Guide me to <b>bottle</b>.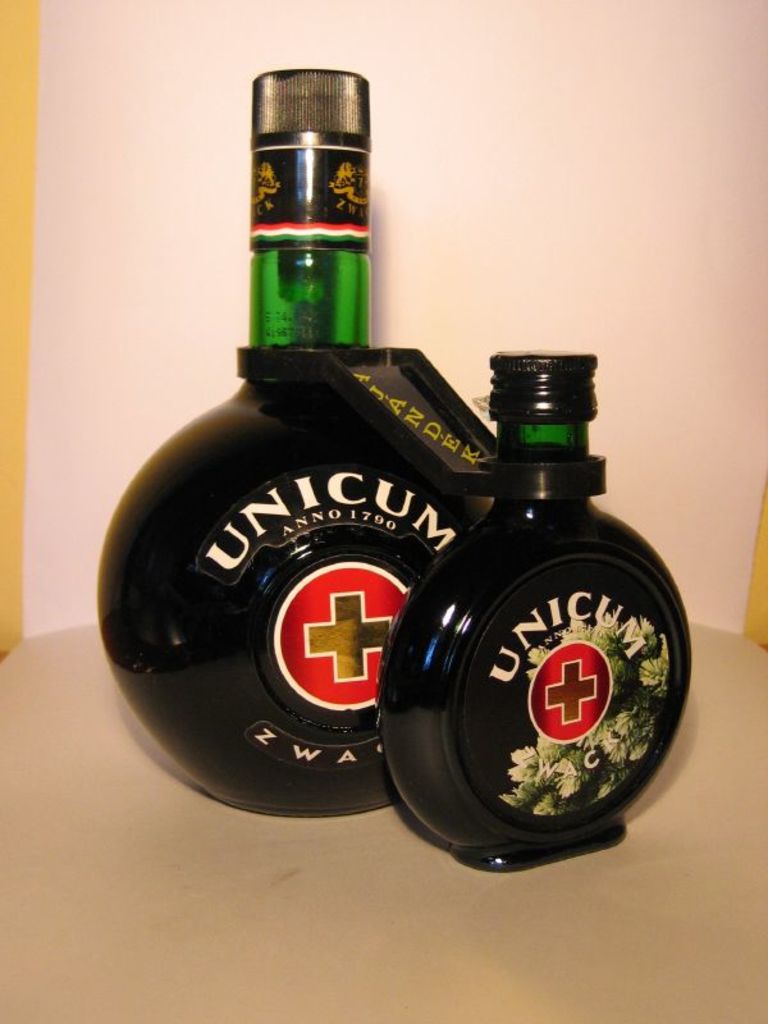
Guidance: 99, 68, 494, 820.
